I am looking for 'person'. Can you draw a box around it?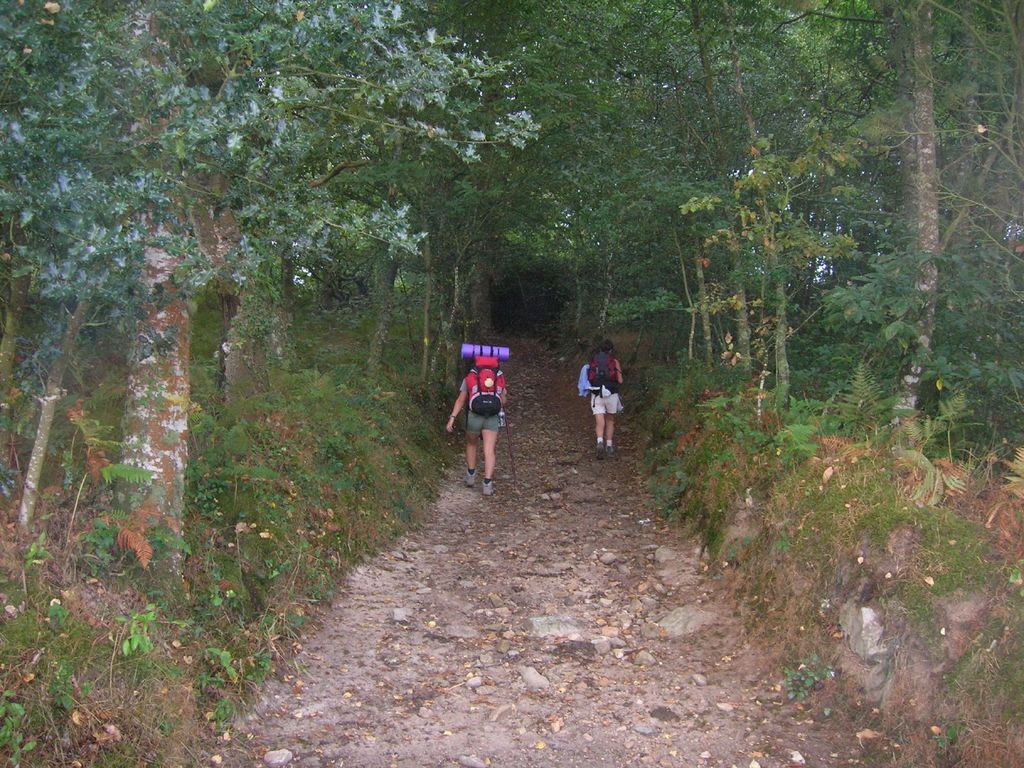
Sure, the bounding box is (444, 351, 512, 495).
